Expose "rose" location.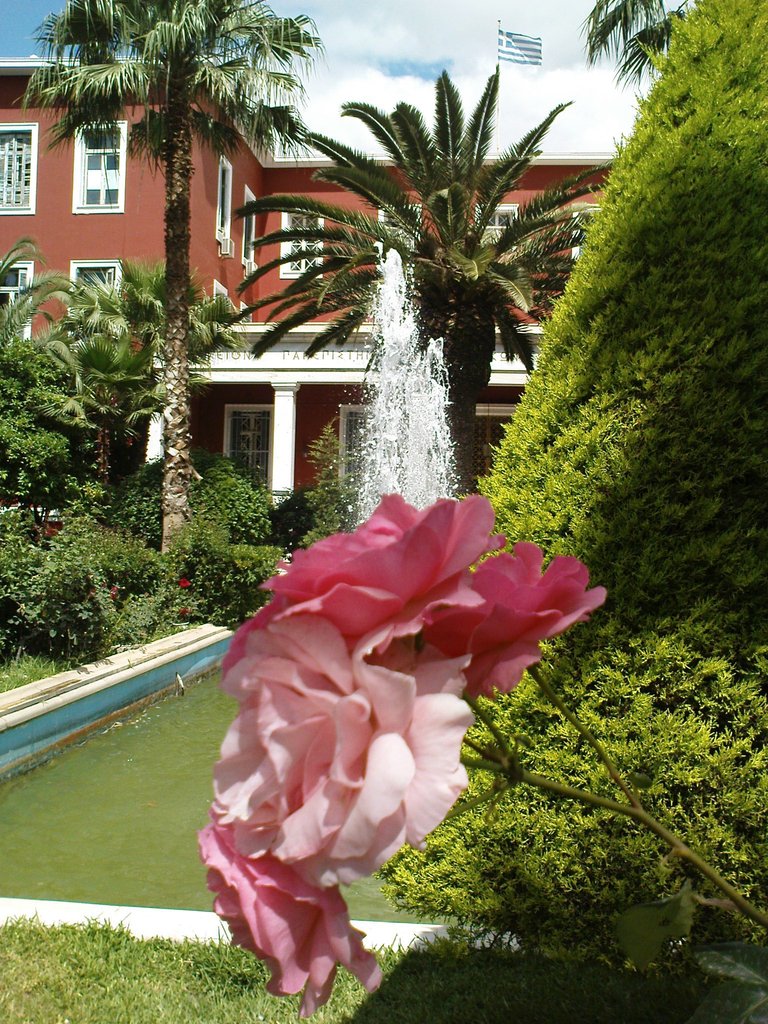
Exposed at BBox(217, 599, 289, 675).
